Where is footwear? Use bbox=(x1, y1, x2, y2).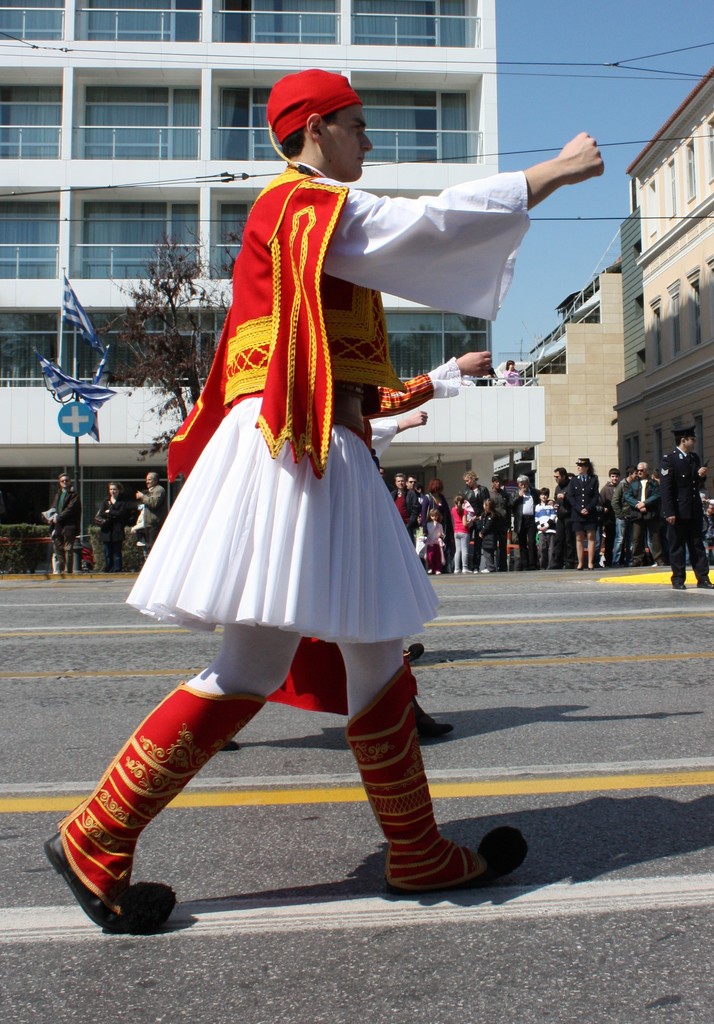
bbox=(656, 562, 661, 565).
